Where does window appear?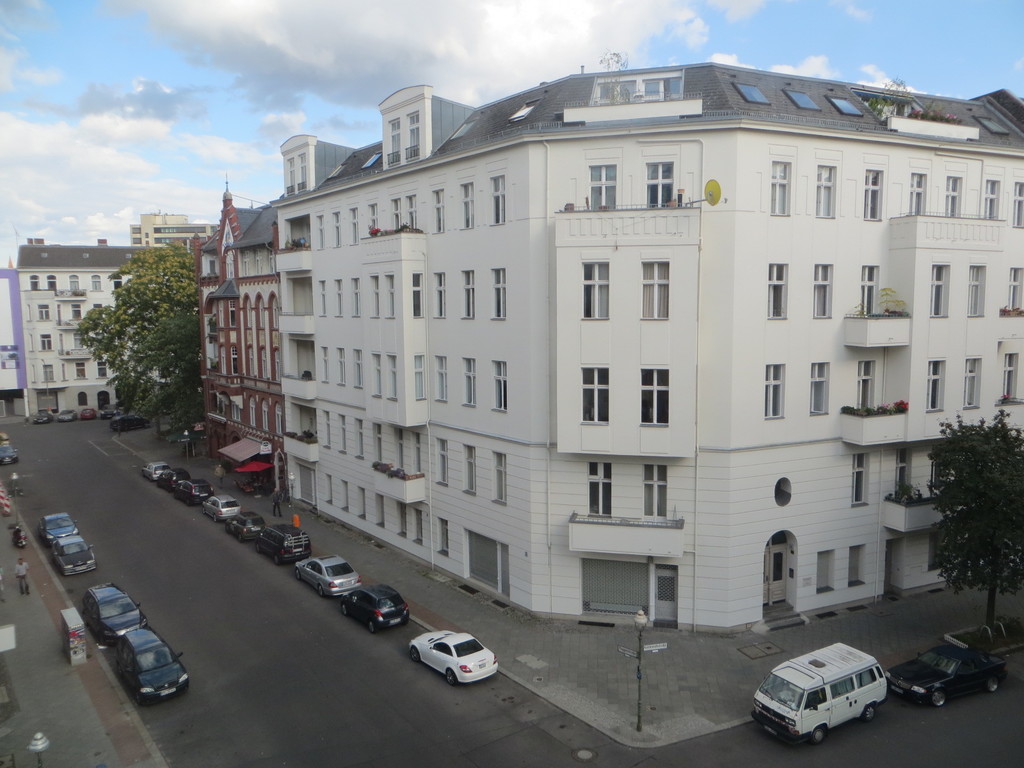
Appears at [70, 273, 80, 288].
